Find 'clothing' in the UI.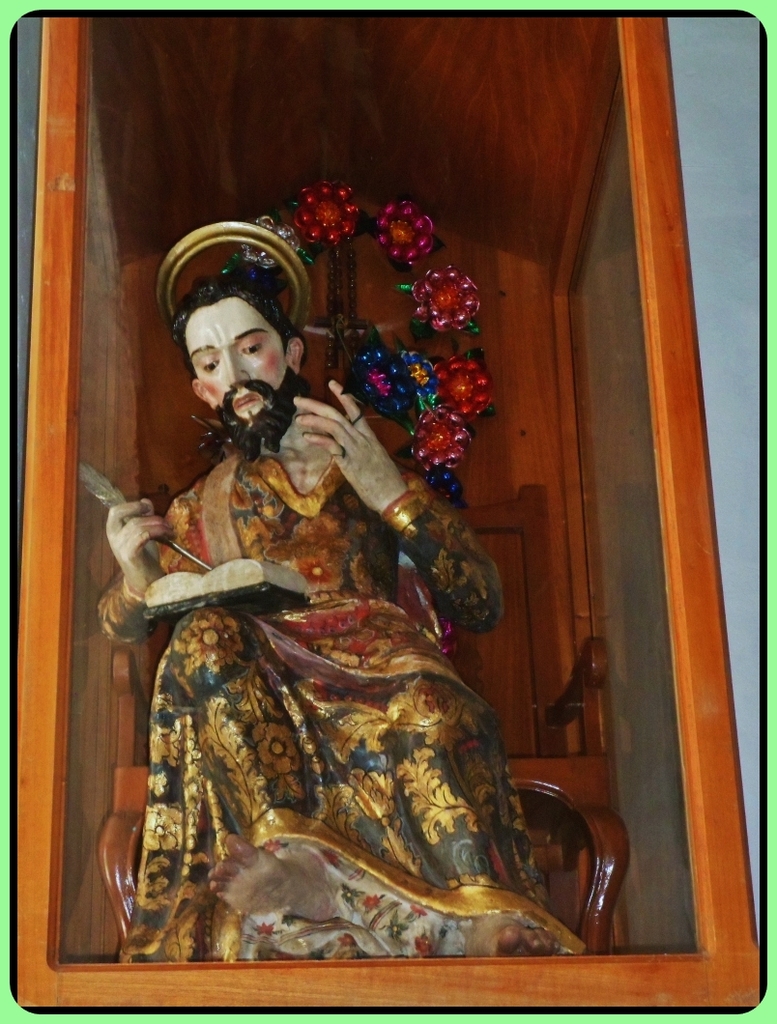
UI element at 90,392,561,902.
